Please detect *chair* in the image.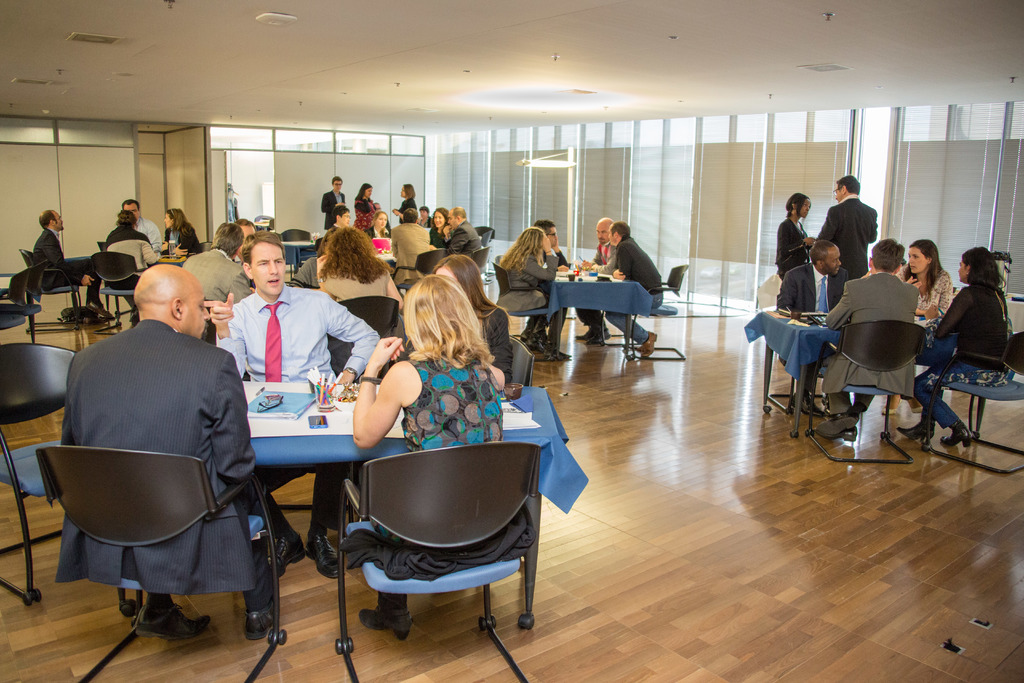
bbox=(317, 236, 326, 257).
